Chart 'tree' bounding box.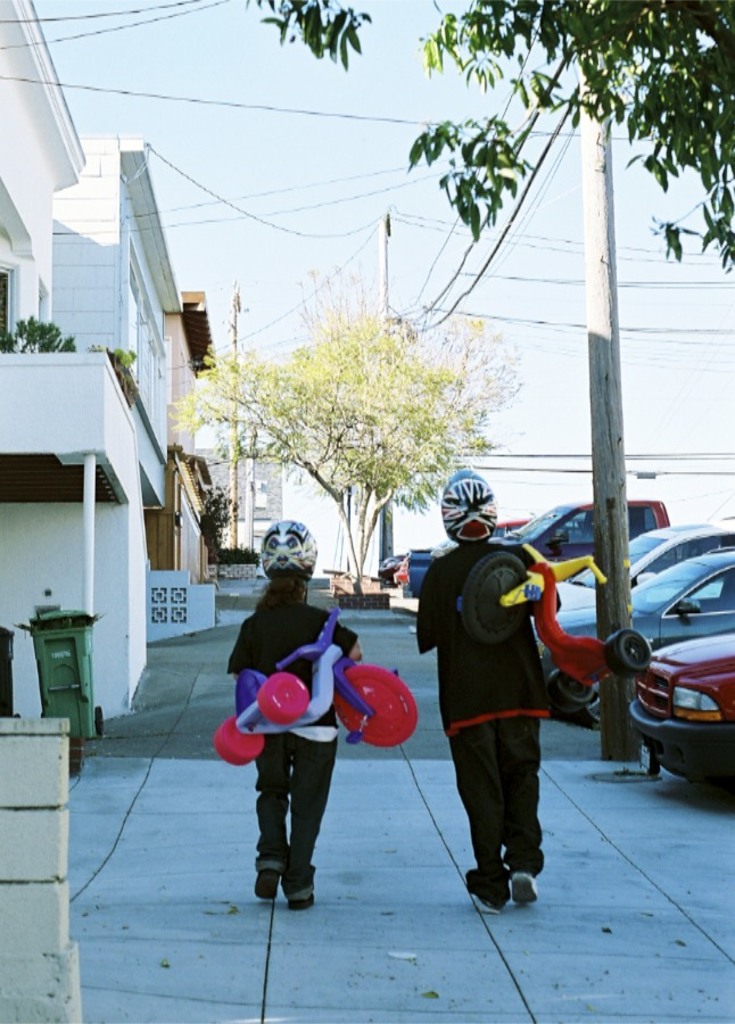
Charted: x1=176 y1=275 x2=530 y2=560.
